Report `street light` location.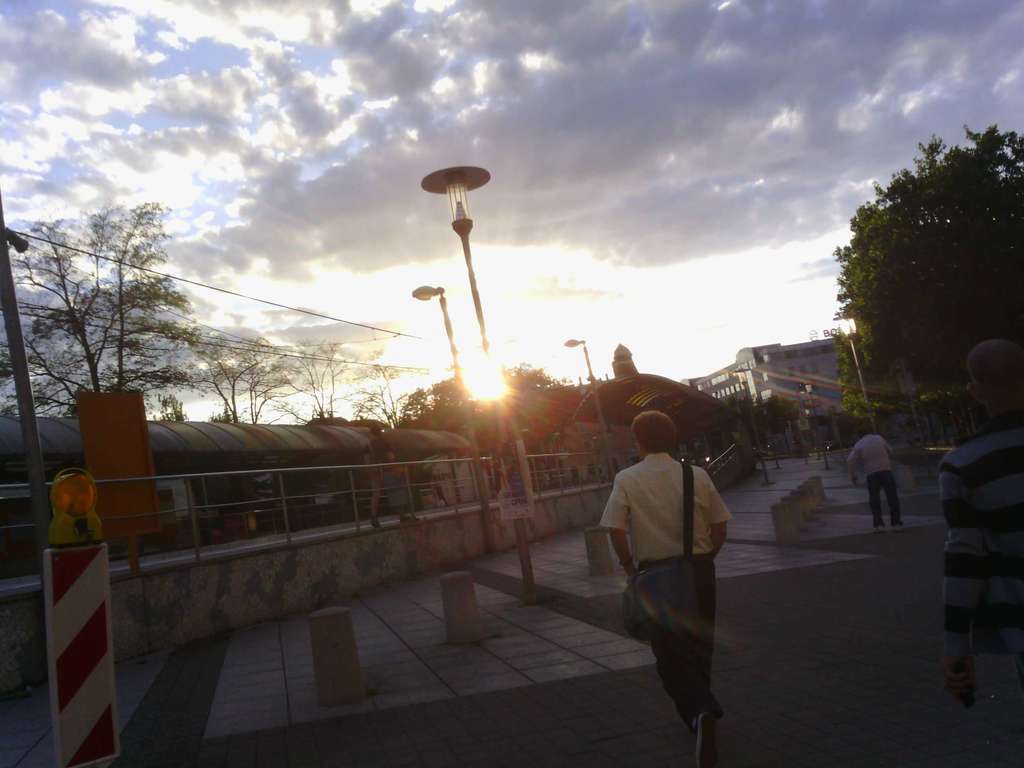
Report: l=800, t=383, r=831, b=470.
